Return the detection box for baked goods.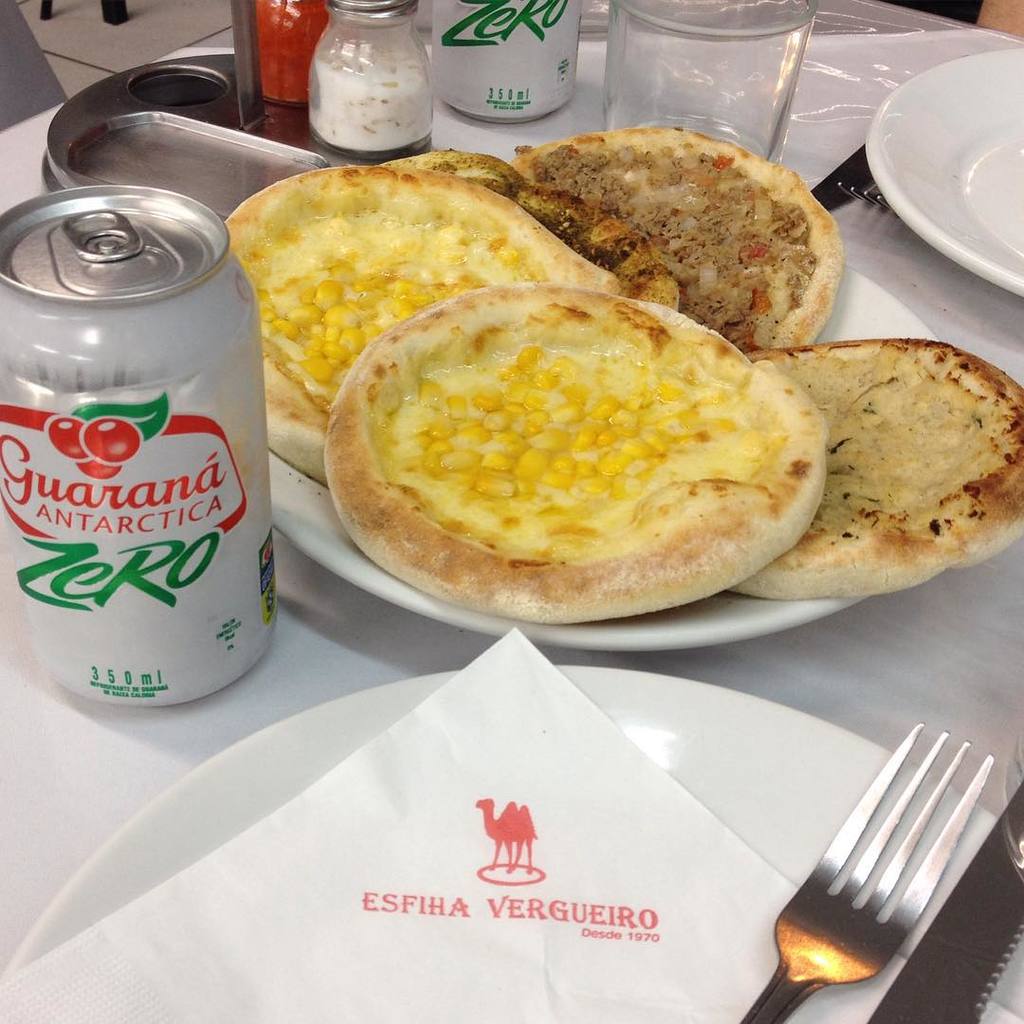
box(509, 133, 860, 333).
